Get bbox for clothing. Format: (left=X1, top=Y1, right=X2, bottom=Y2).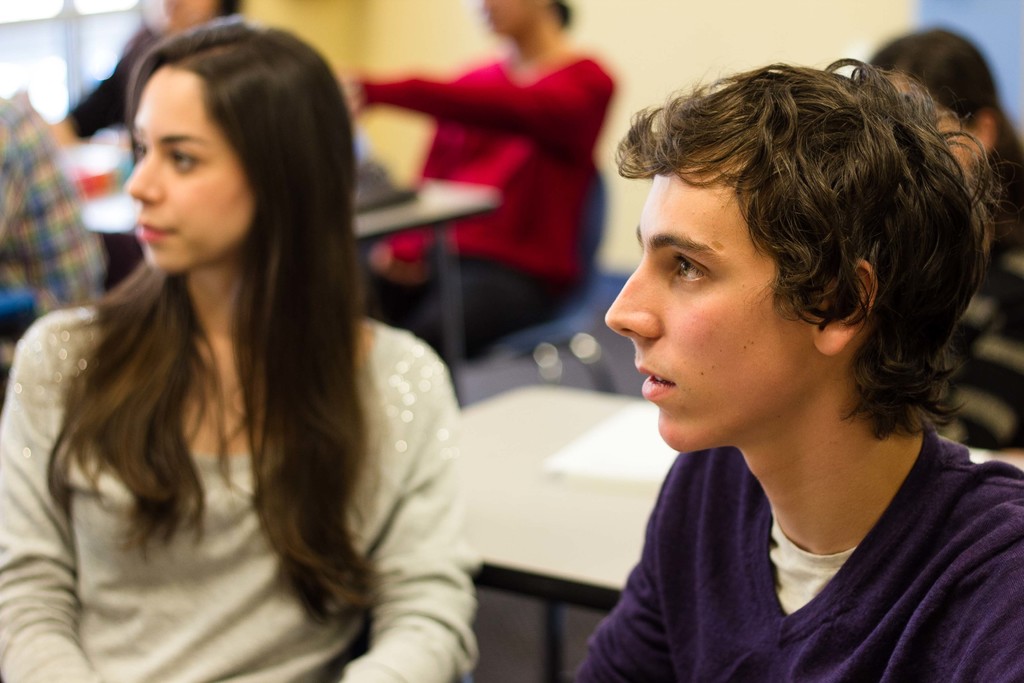
(left=380, top=52, right=610, bottom=357).
